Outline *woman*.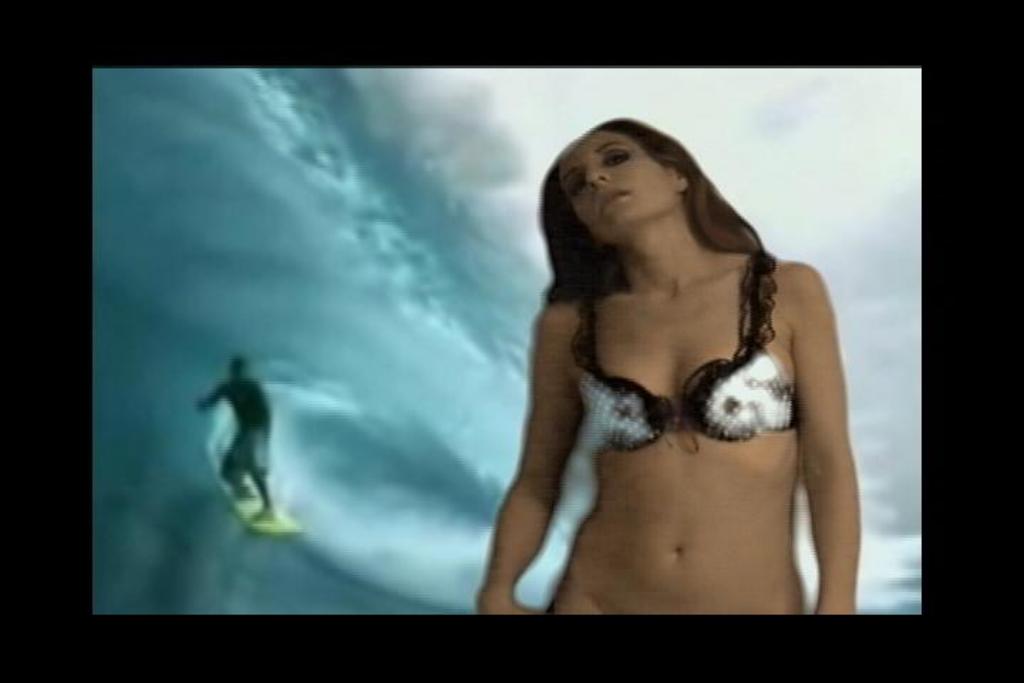
Outline: bbox(442, 90, 870, 623).
